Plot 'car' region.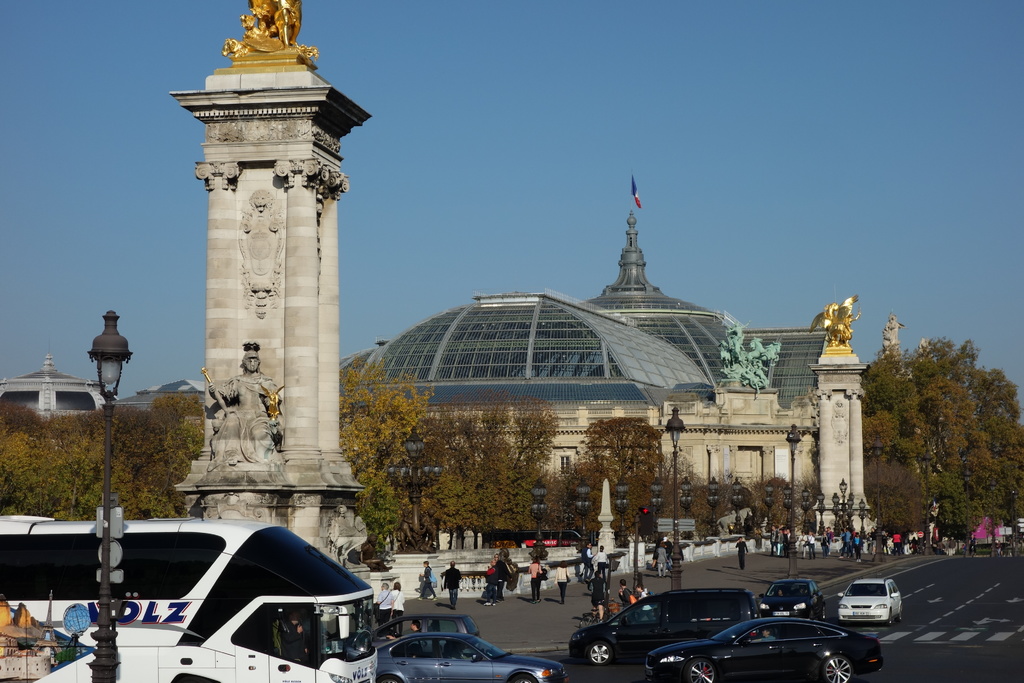
Plotted at (x1=566, y1=586, x2=756, y2=664).
